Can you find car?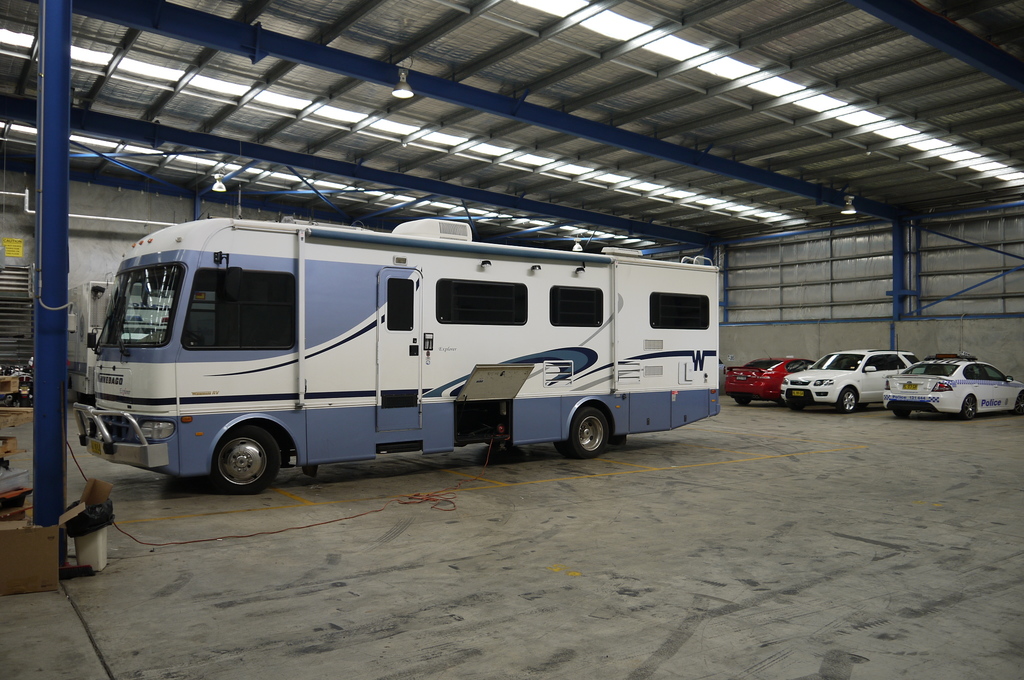
Yes, bounding box: (x1=723, y1=350, x2=795, y2=406).
